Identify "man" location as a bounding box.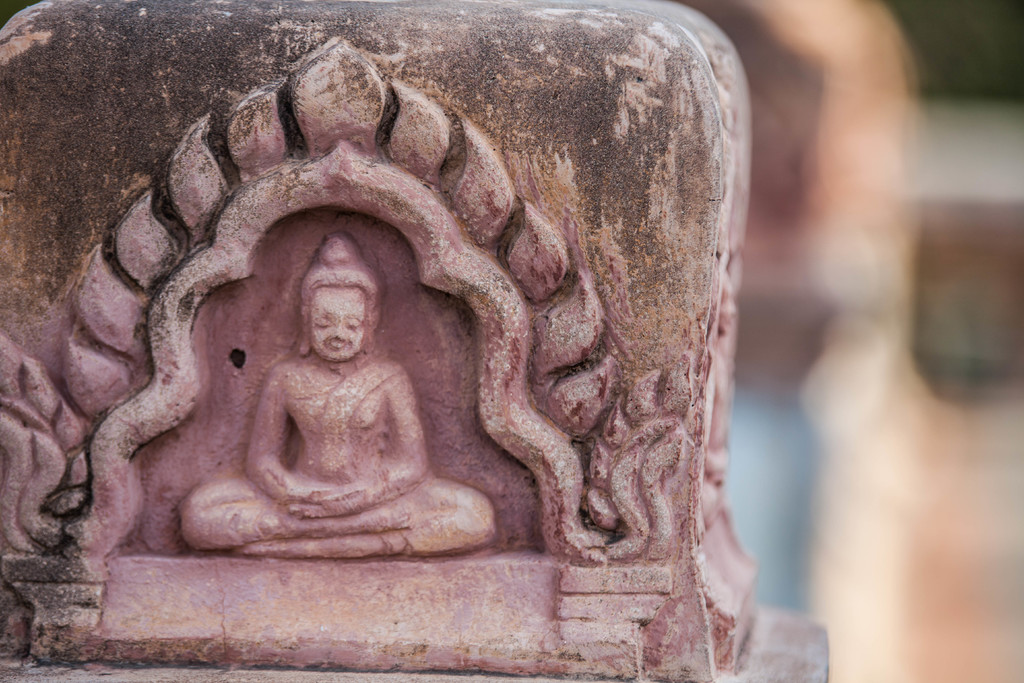
BBox(177, 236, 502, 557).
